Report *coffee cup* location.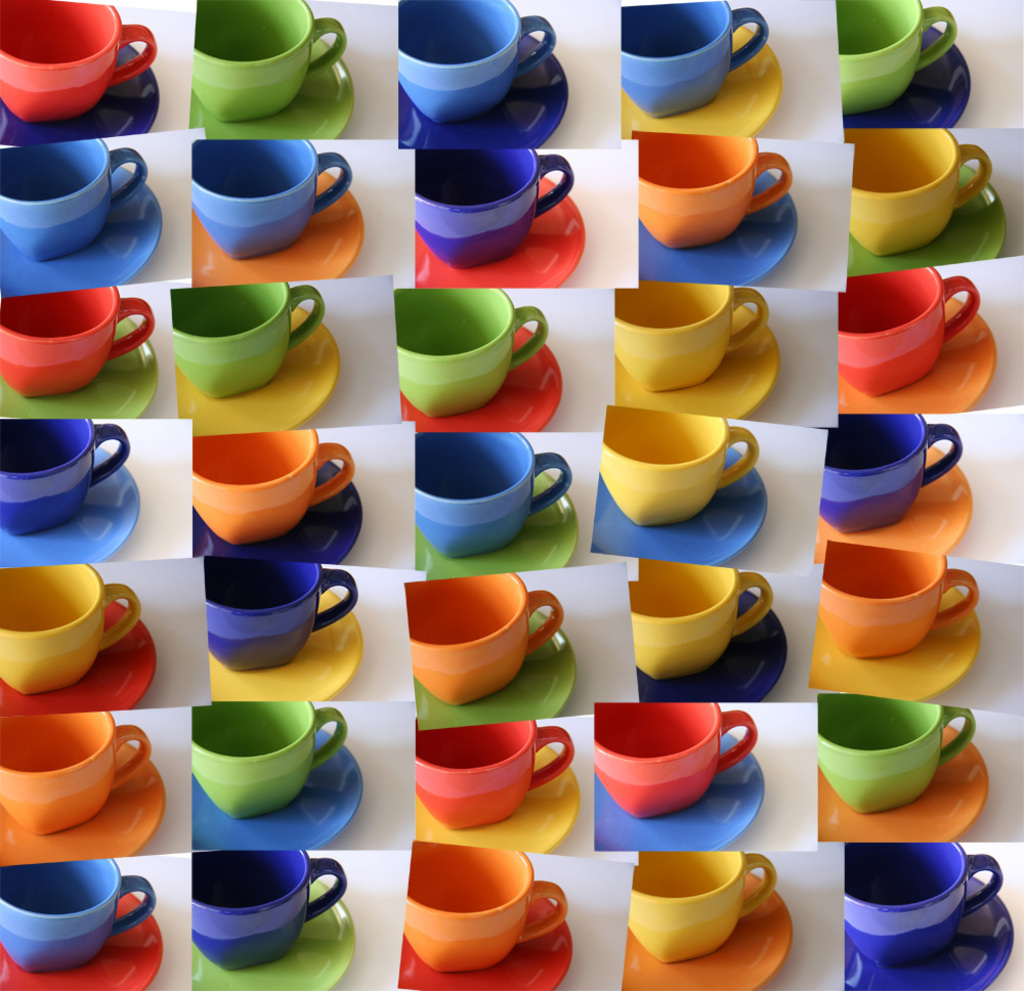
Report: 829 834 1005 972.
